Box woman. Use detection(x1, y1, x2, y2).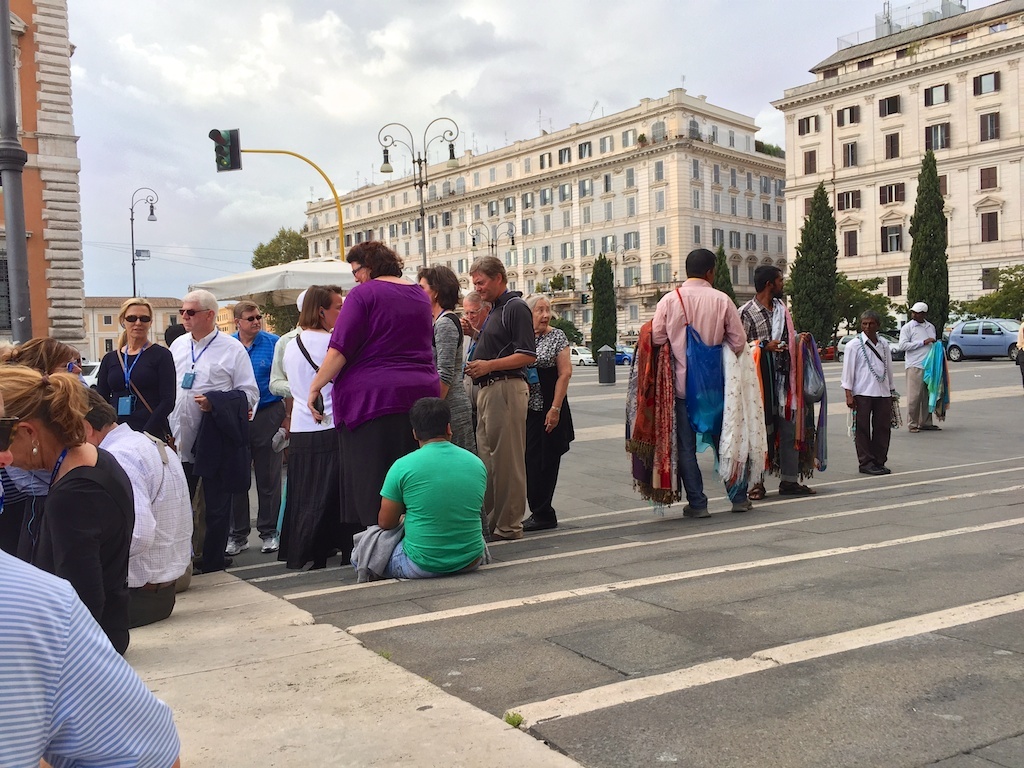
detection(102, 296, 179, 456).
